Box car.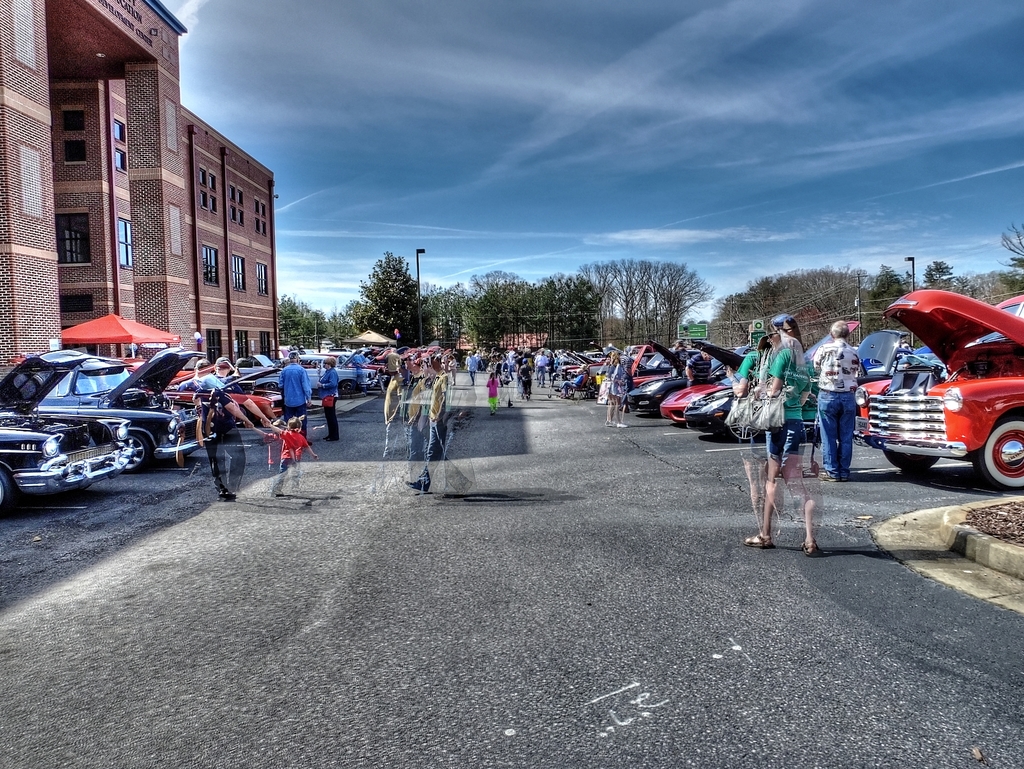
detection(849, 297, 1023, 478).
